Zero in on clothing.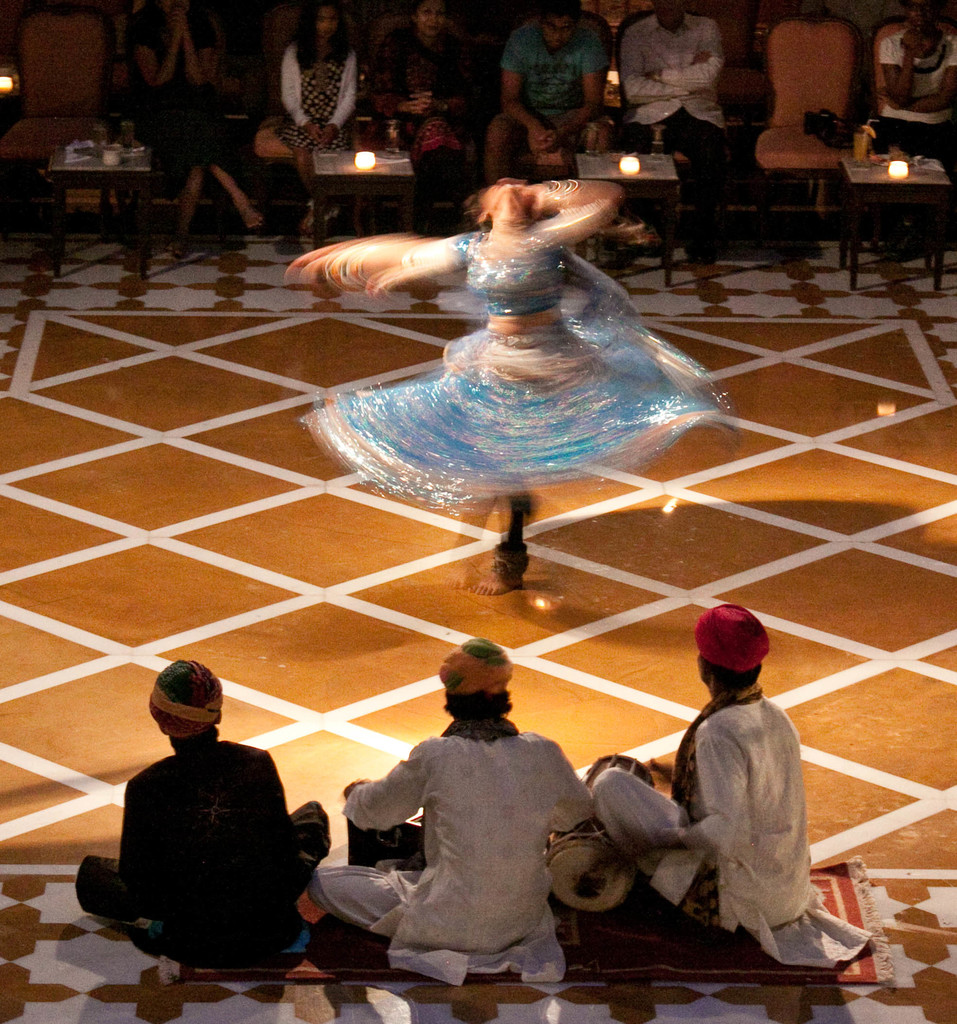
Zeroed in: Rect(78, 723, 358, 973).
